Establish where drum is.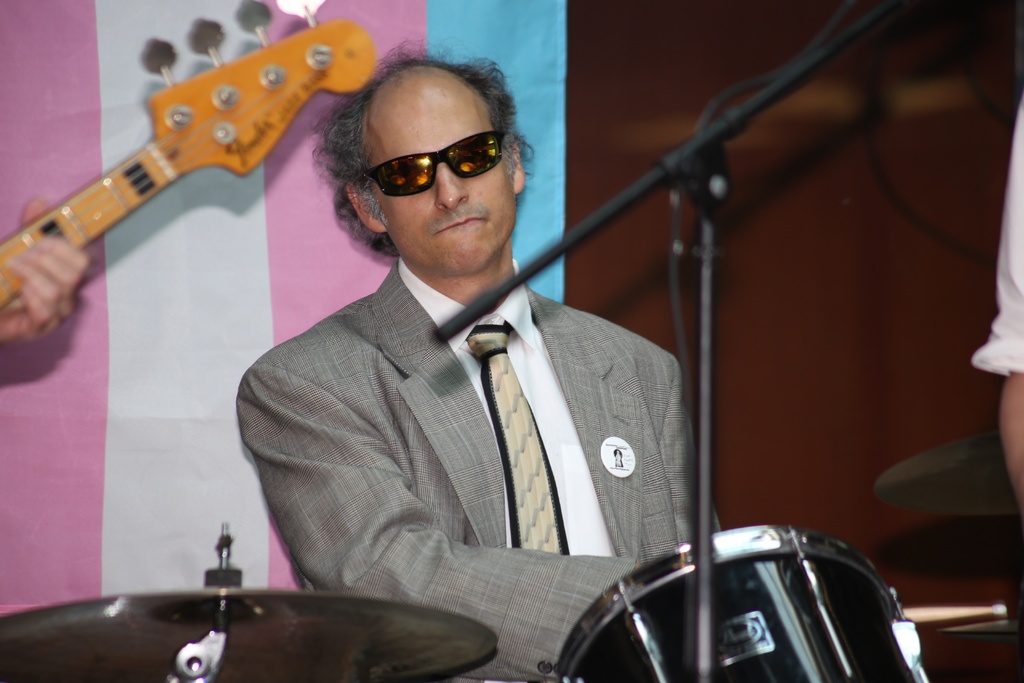
Established at pyautogui.locateOnScreen(536, 525, 934, 682).
